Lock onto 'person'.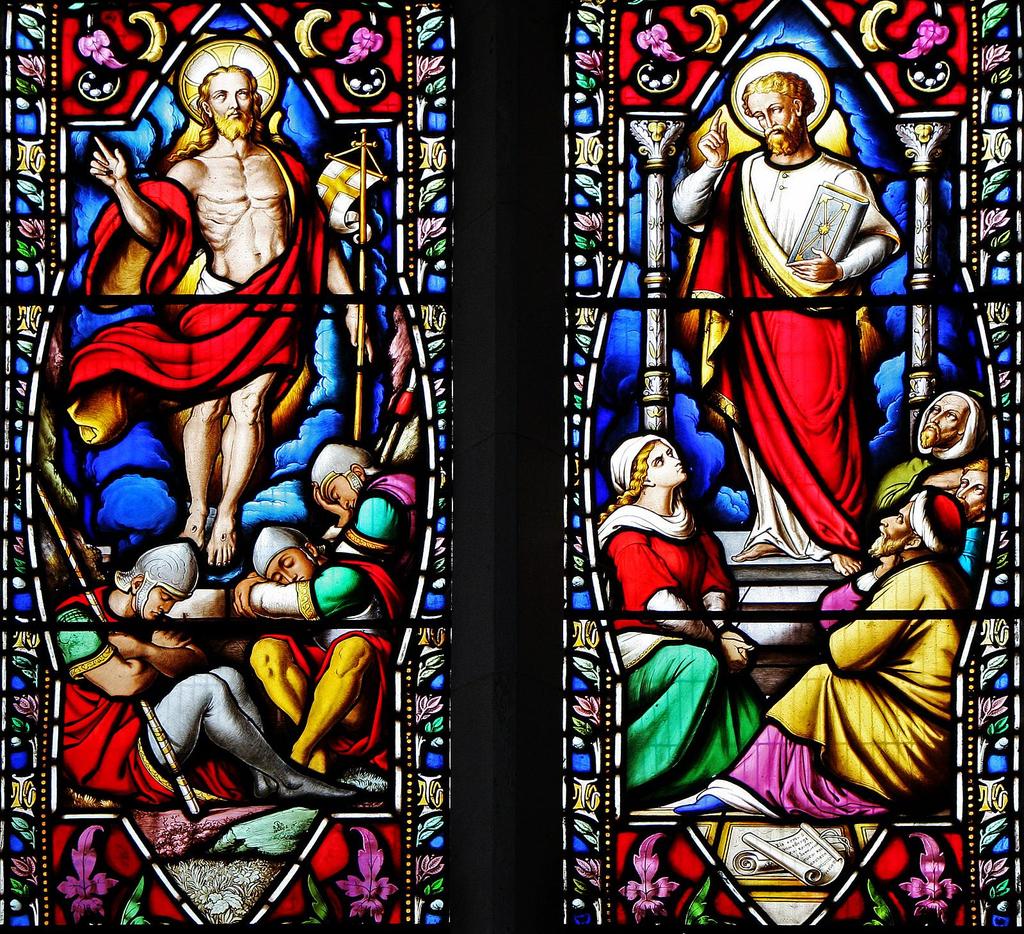
Locked: (left=236, top=438, right=415, bottom=621).
